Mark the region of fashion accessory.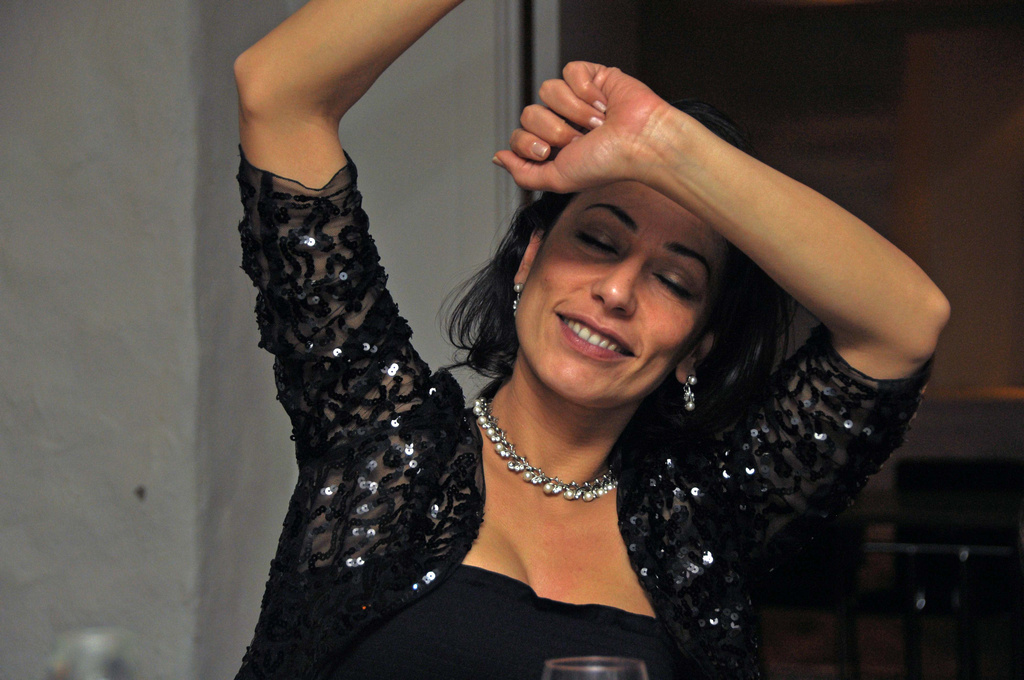
Region: bbox=(473, 389, 626, 505).
